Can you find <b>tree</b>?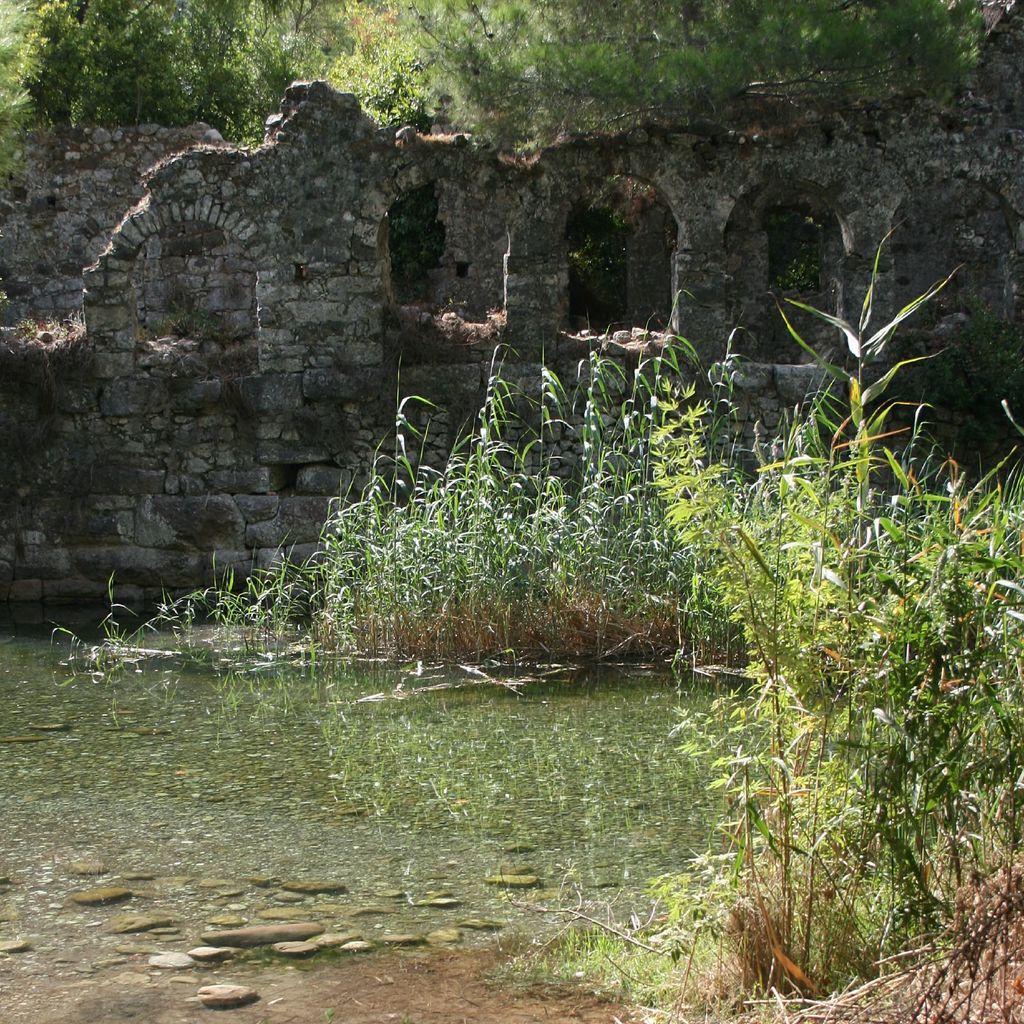
Yes, bounding box: 305/0/1023/196.
